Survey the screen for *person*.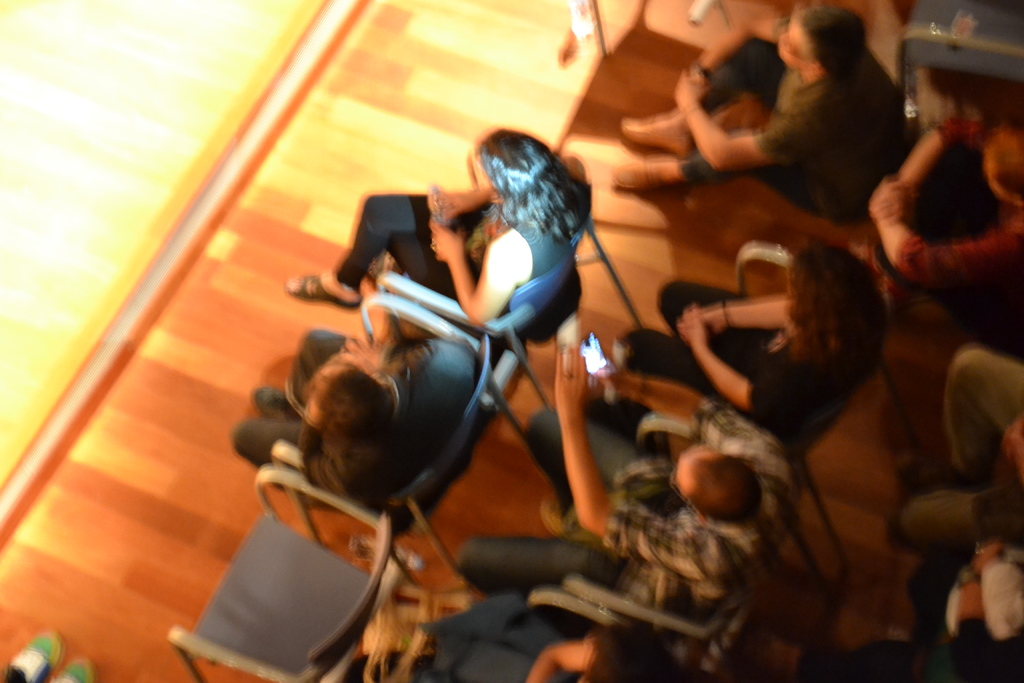
Survey found: 282, 122, 595, 325.
